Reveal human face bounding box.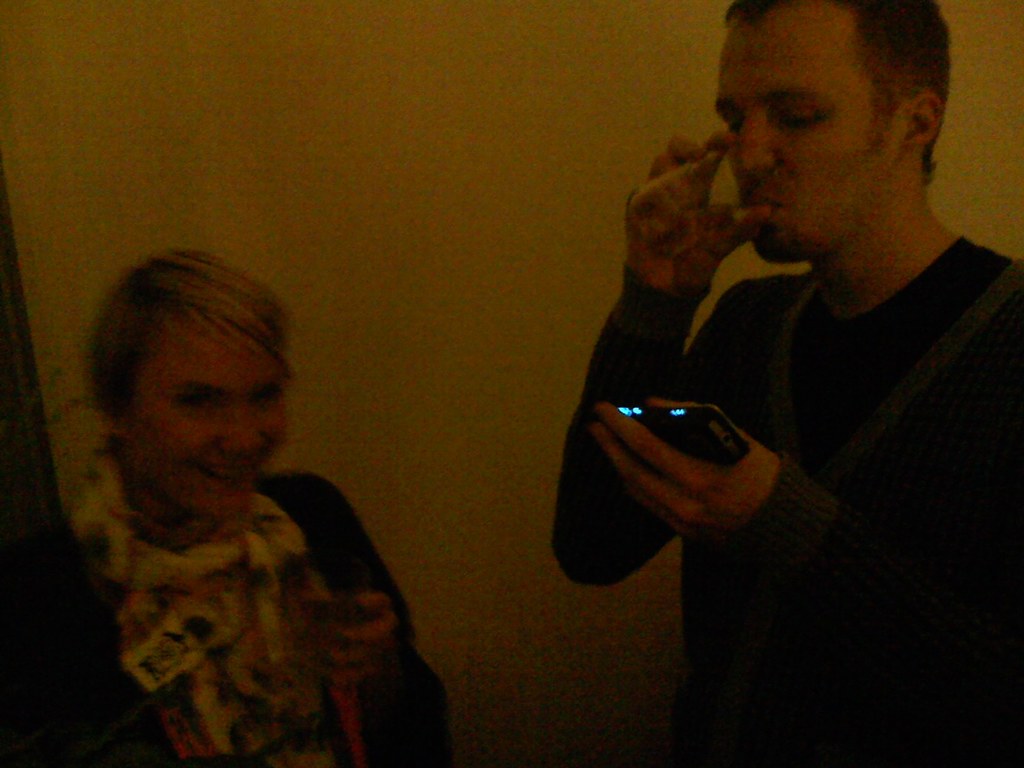
Revealed: <box>714,7,899,265</box>.
